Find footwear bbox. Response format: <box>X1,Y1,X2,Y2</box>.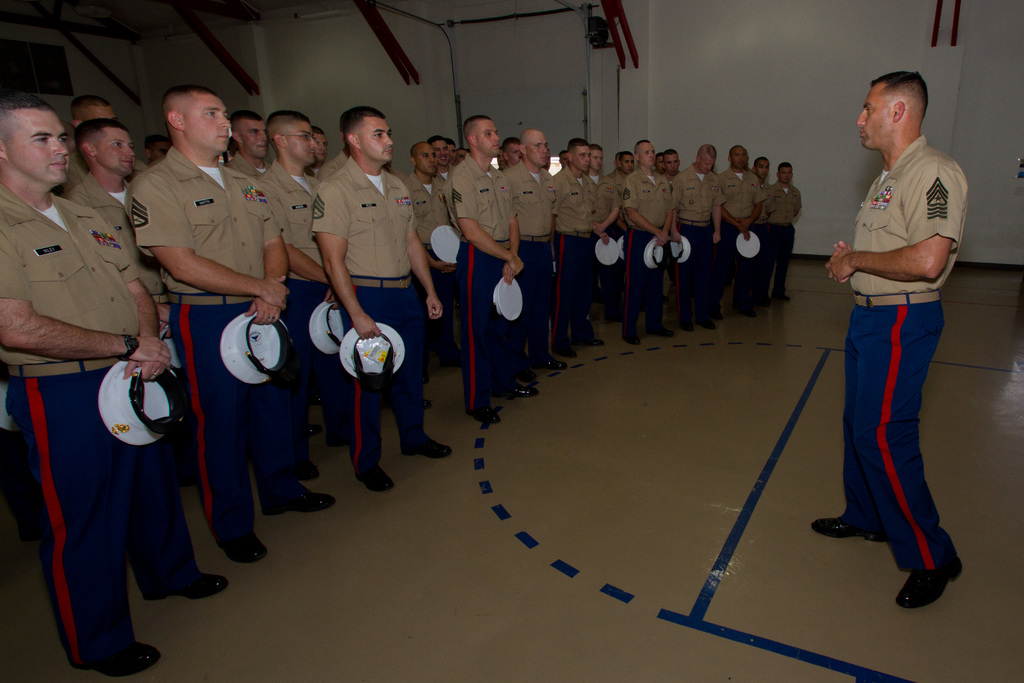
<box>473,406,502,423</box>.
